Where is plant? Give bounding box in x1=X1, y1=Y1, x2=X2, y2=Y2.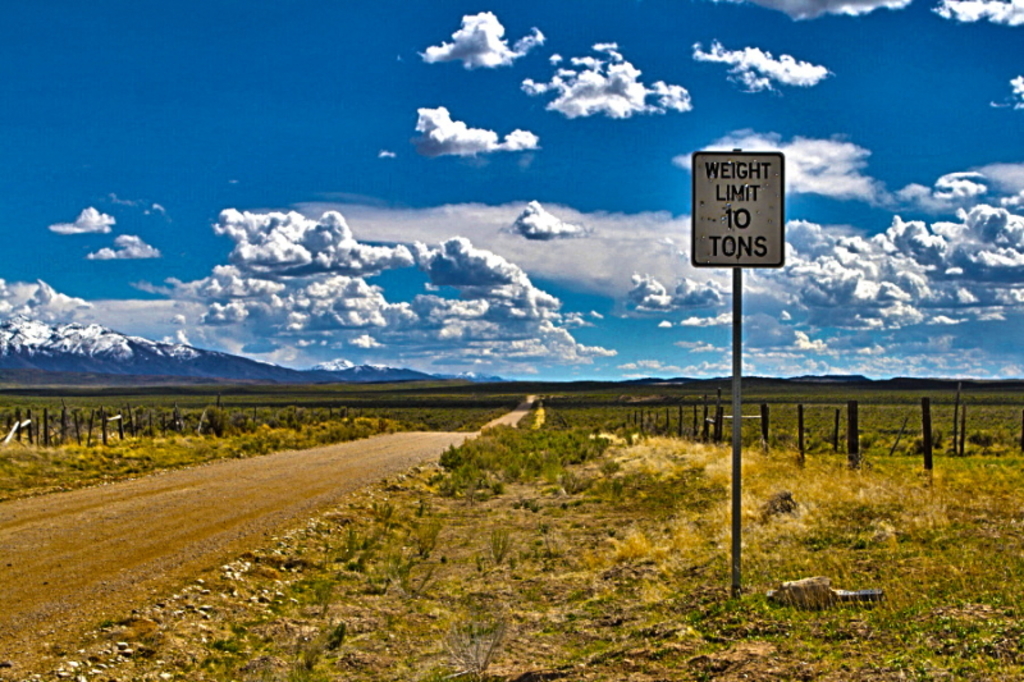
x1=481, y1=528, x2=517, y2=560.
